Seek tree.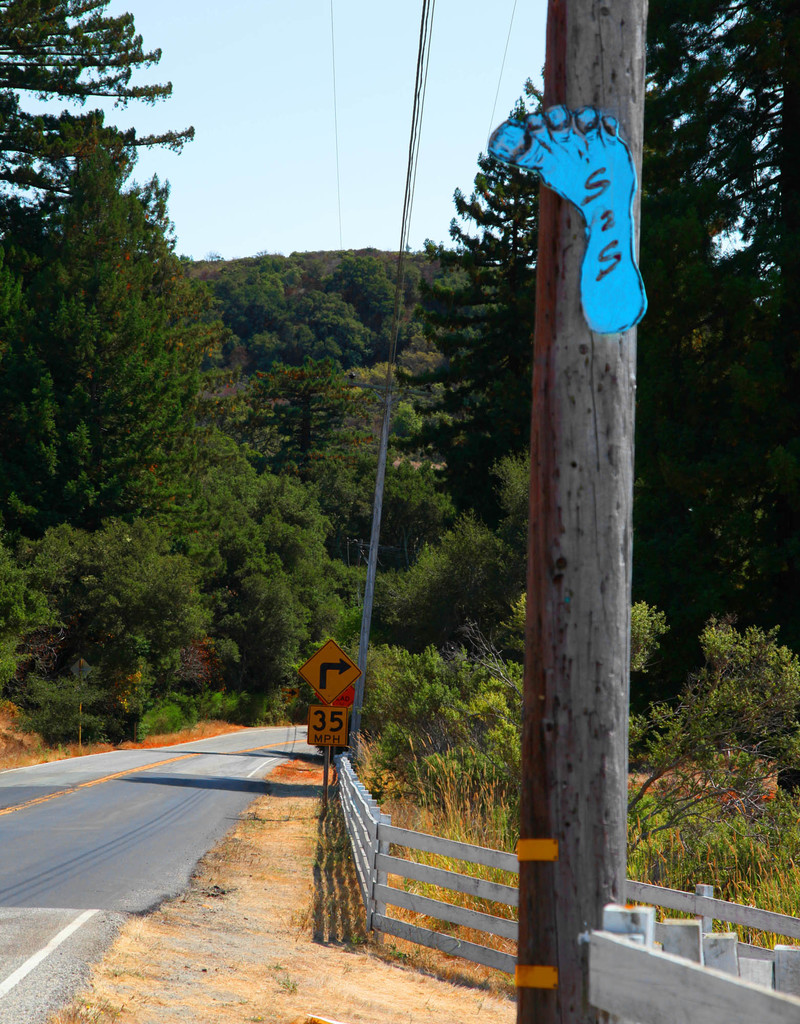
bbox=[208, 468, 357, 659].
